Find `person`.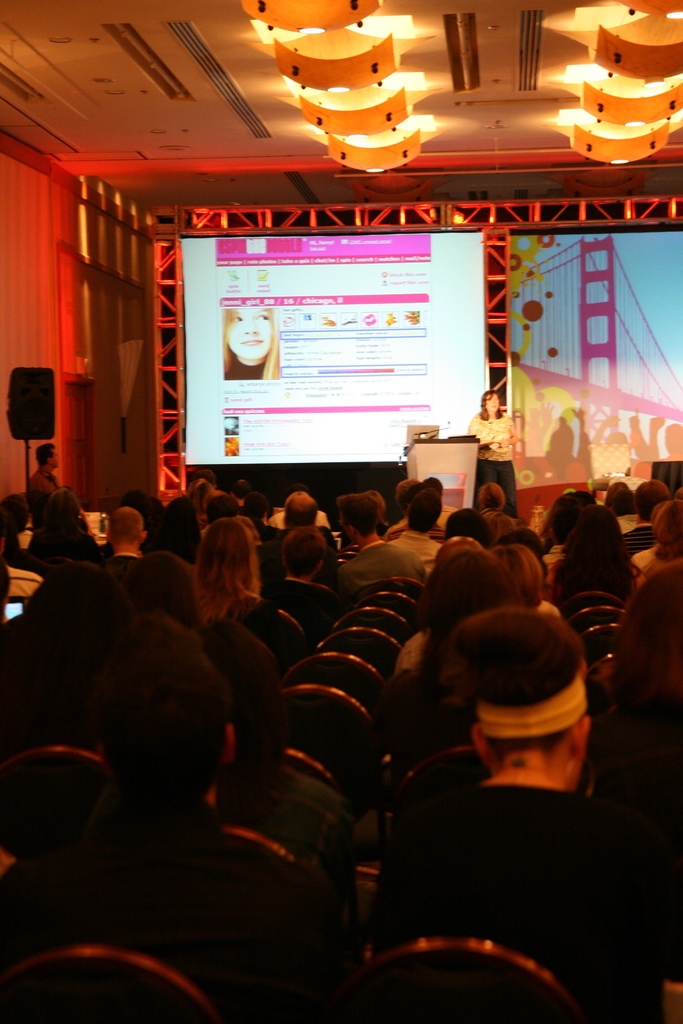
(left=472, top=392, right=513, bottom=445).
